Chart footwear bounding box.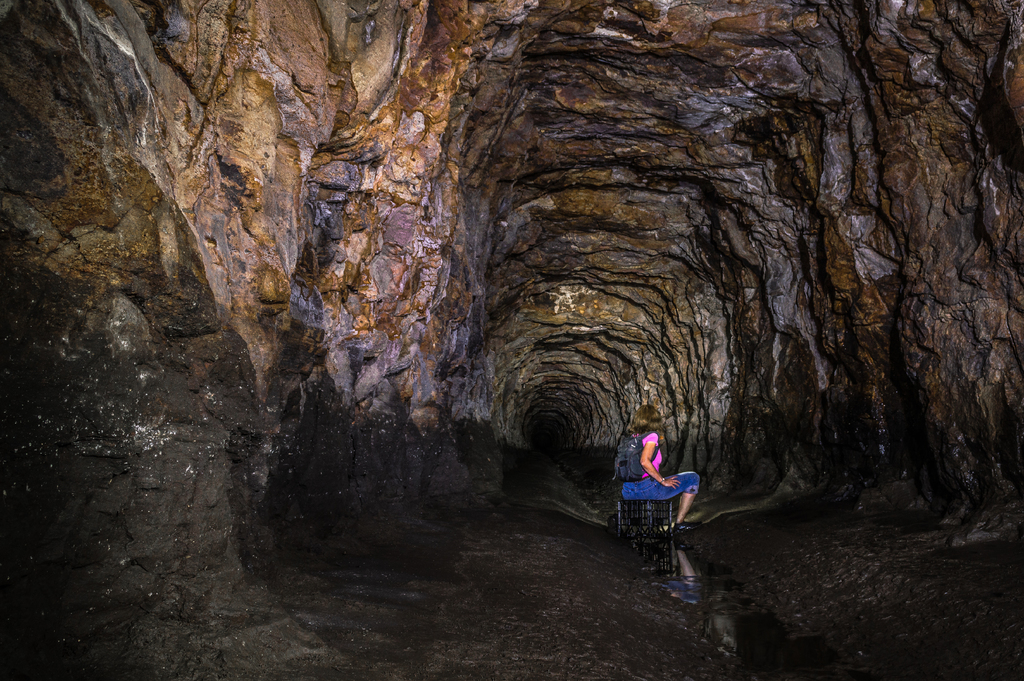
Charted: bbox=[673, 520, 698, 534].
